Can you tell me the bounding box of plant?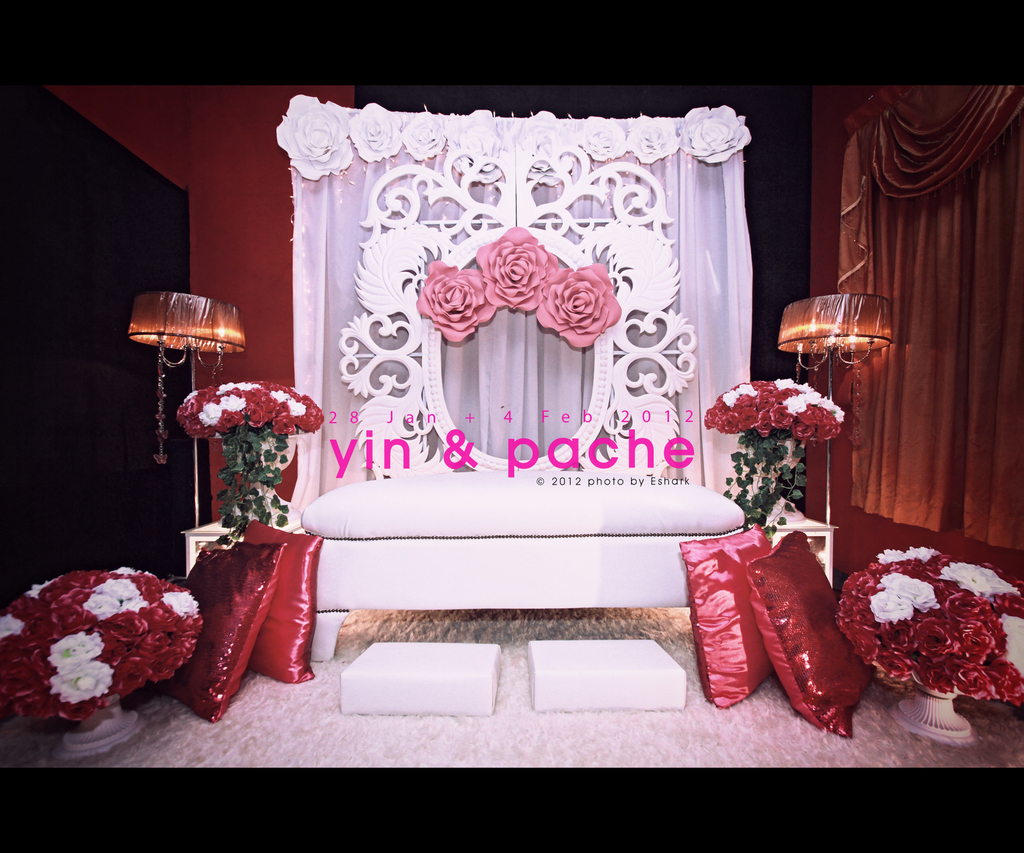
bbox=[831, 545, 1023, 706].
